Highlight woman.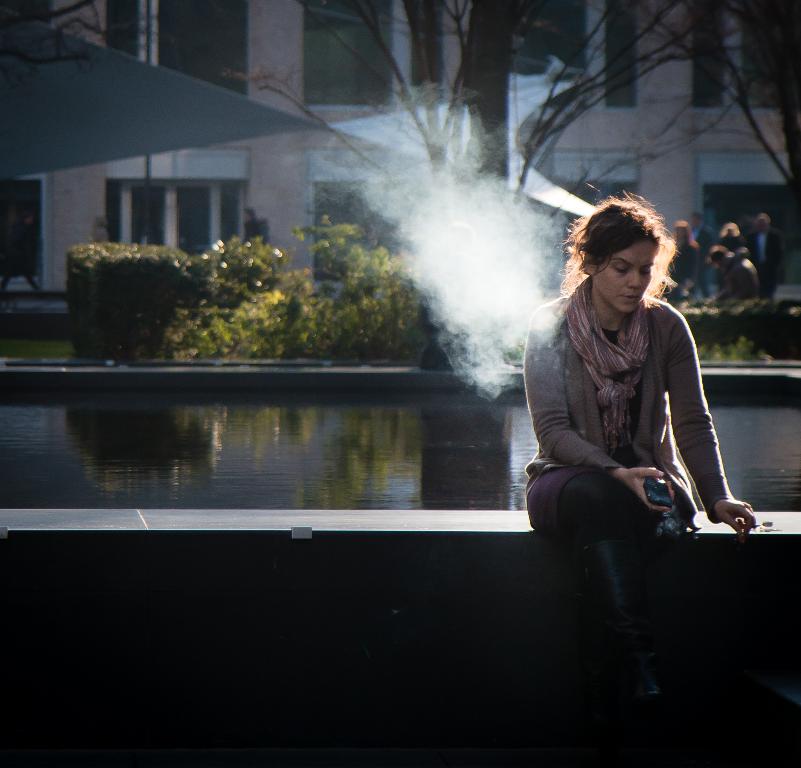
Highlighted region: (533, 195, 725, 544).
